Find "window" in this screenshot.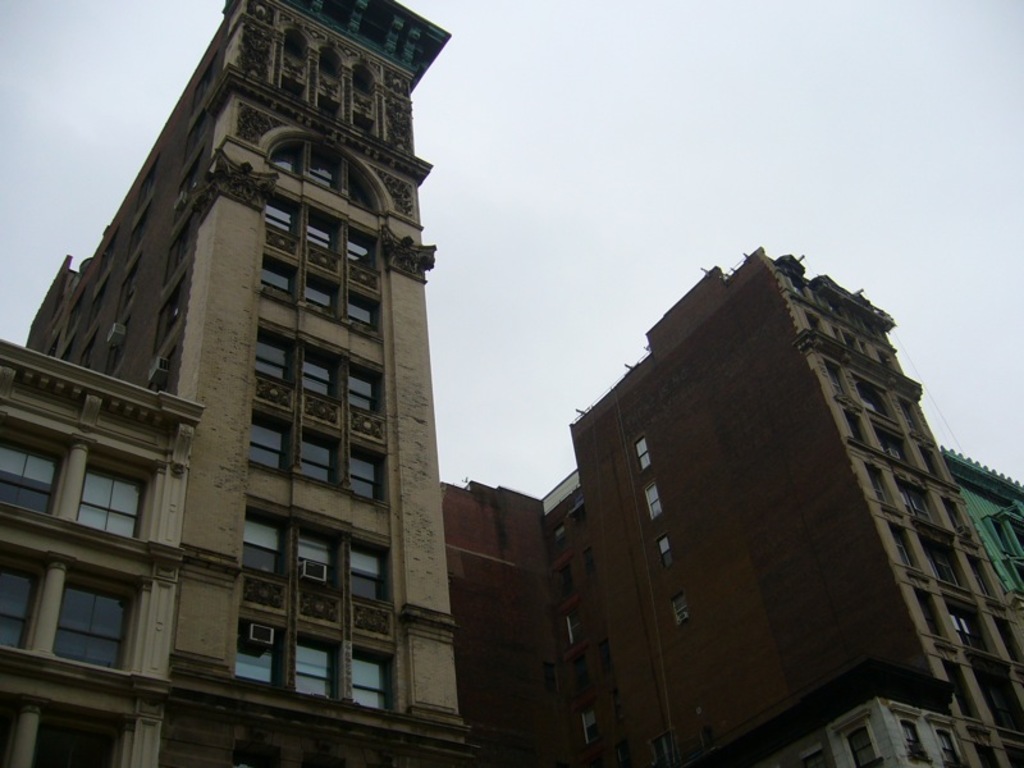
The bounding box for "window" is [300, 428, 340, 495].
